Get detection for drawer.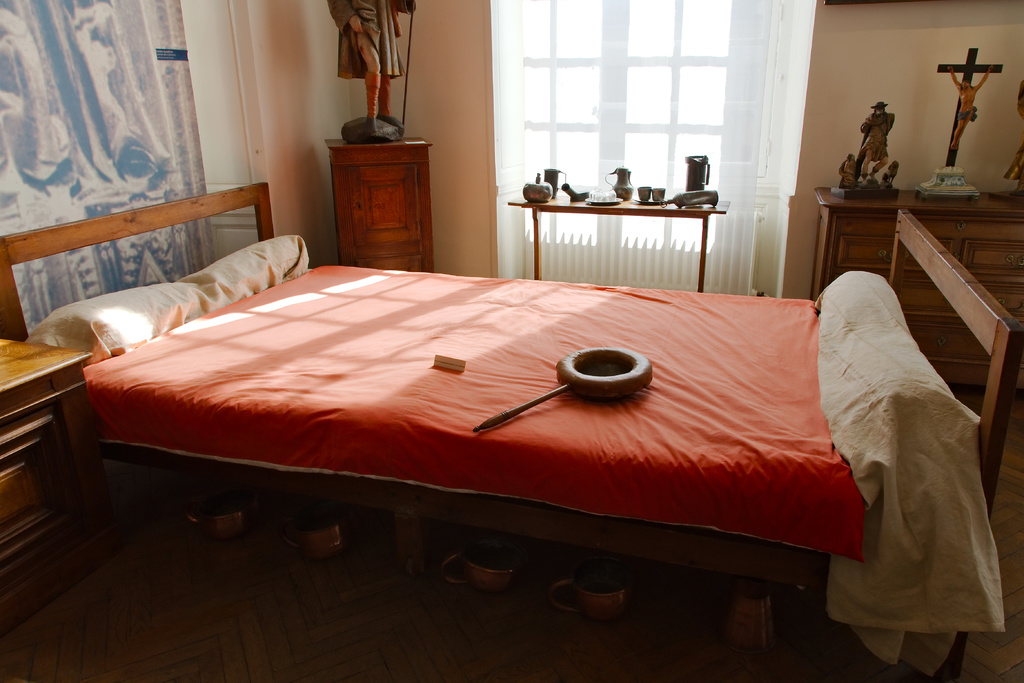
Detection: box=[902, 311, 990, 360].
